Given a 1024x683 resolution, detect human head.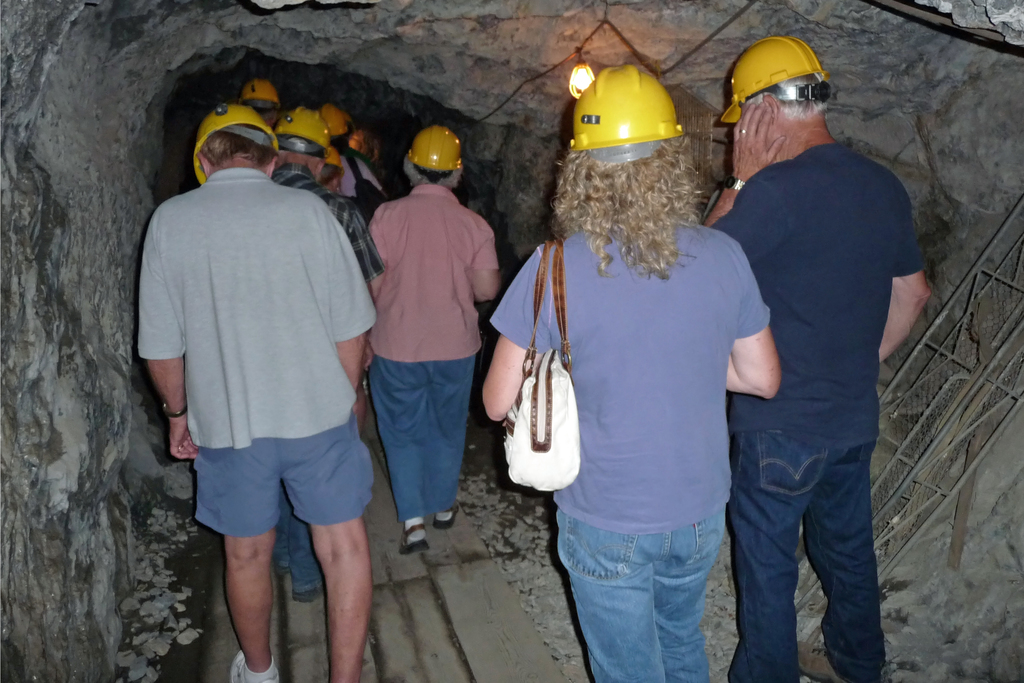
(left=317, top=99, right=349, bottom=155).
